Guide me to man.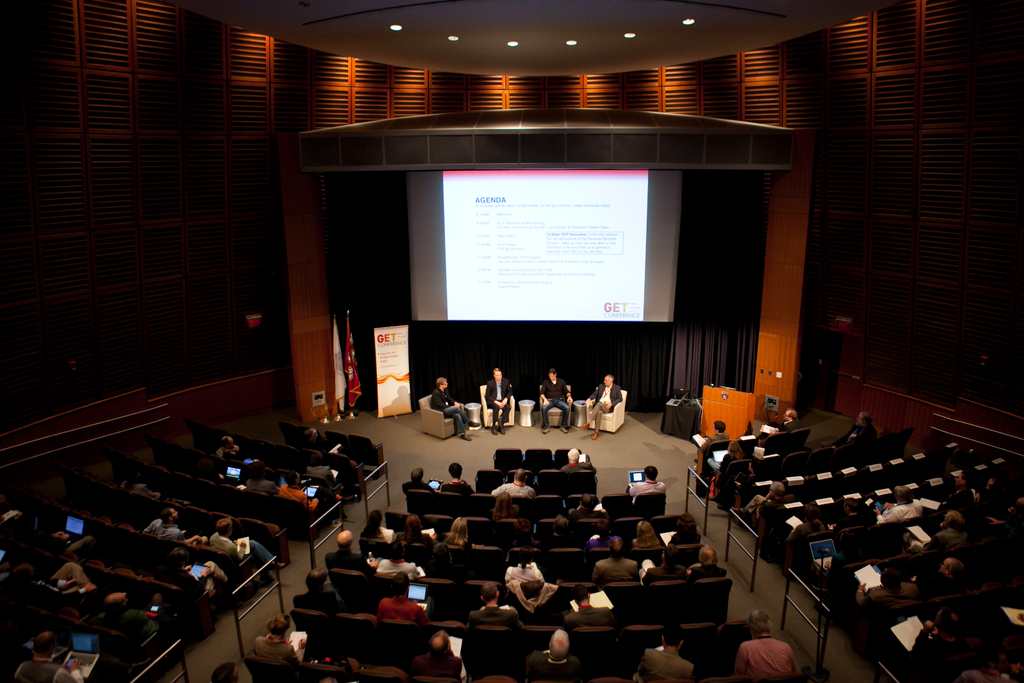
Guidance: (624, 464, 669, 497).
